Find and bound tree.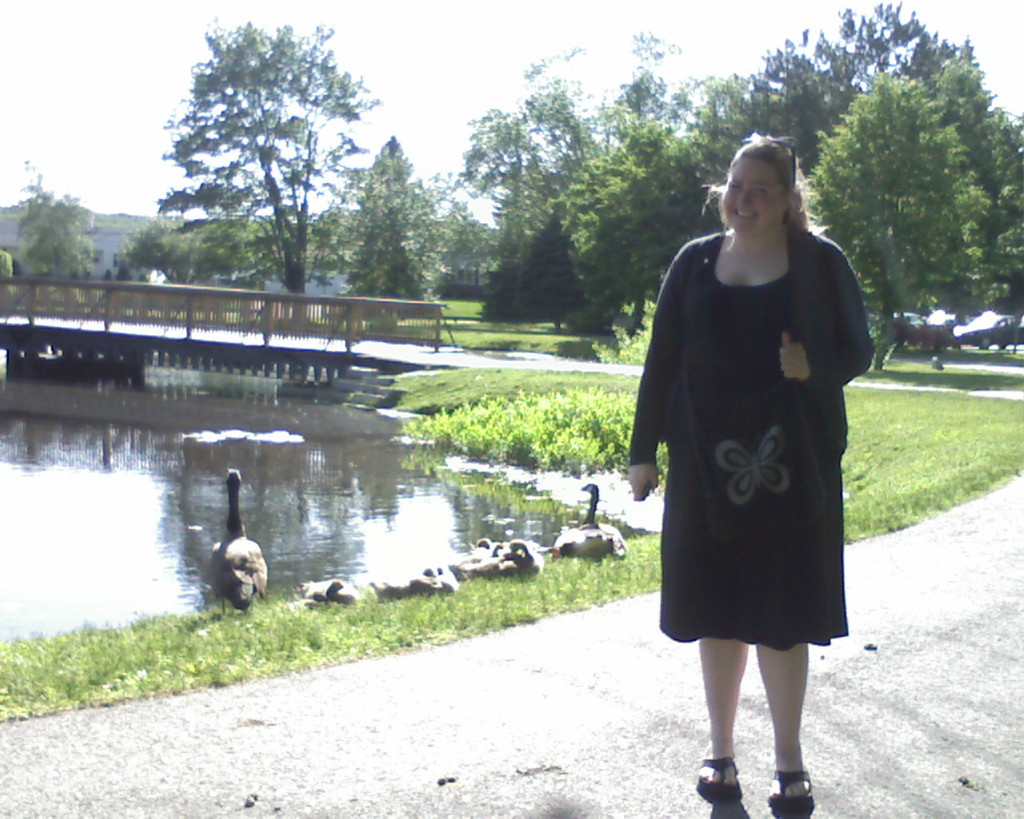
Bound: x1=15 y1=158 x2=94 y2=282.
